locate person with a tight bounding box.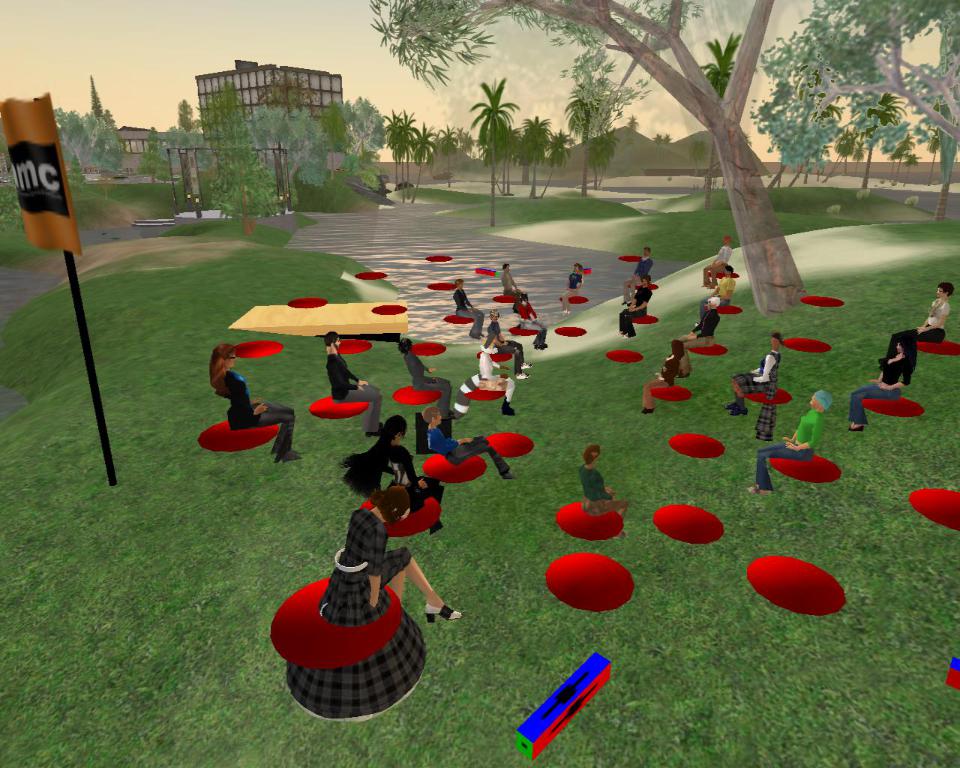
bbox(749, 388, 827, 495).
